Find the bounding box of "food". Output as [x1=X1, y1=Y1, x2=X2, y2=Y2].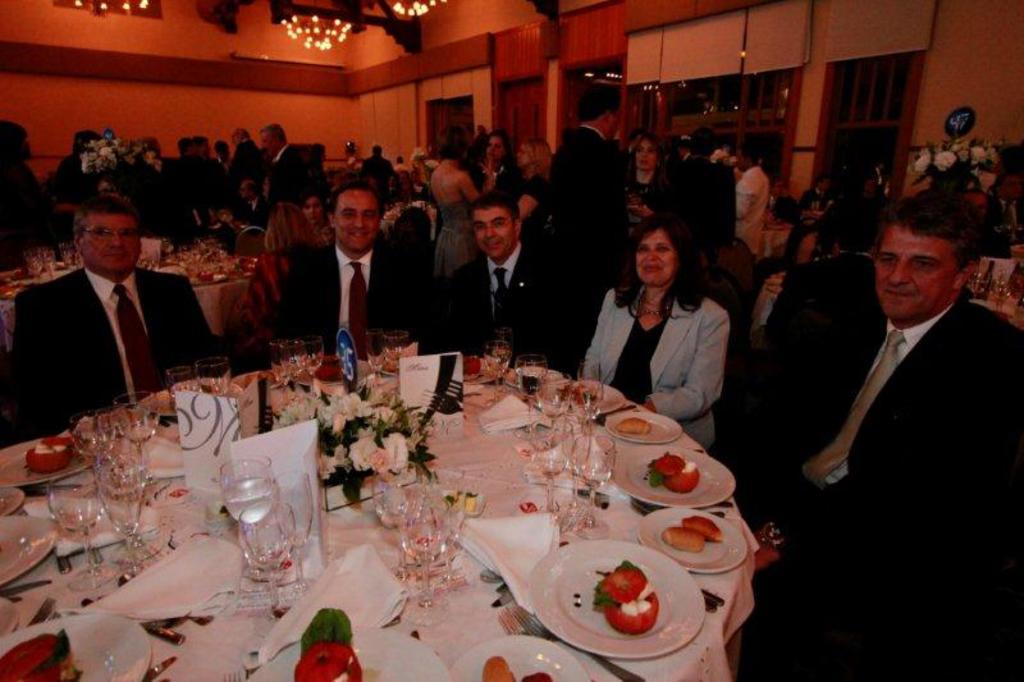
[x1=23, y1=432, x2=72, y2=479].
